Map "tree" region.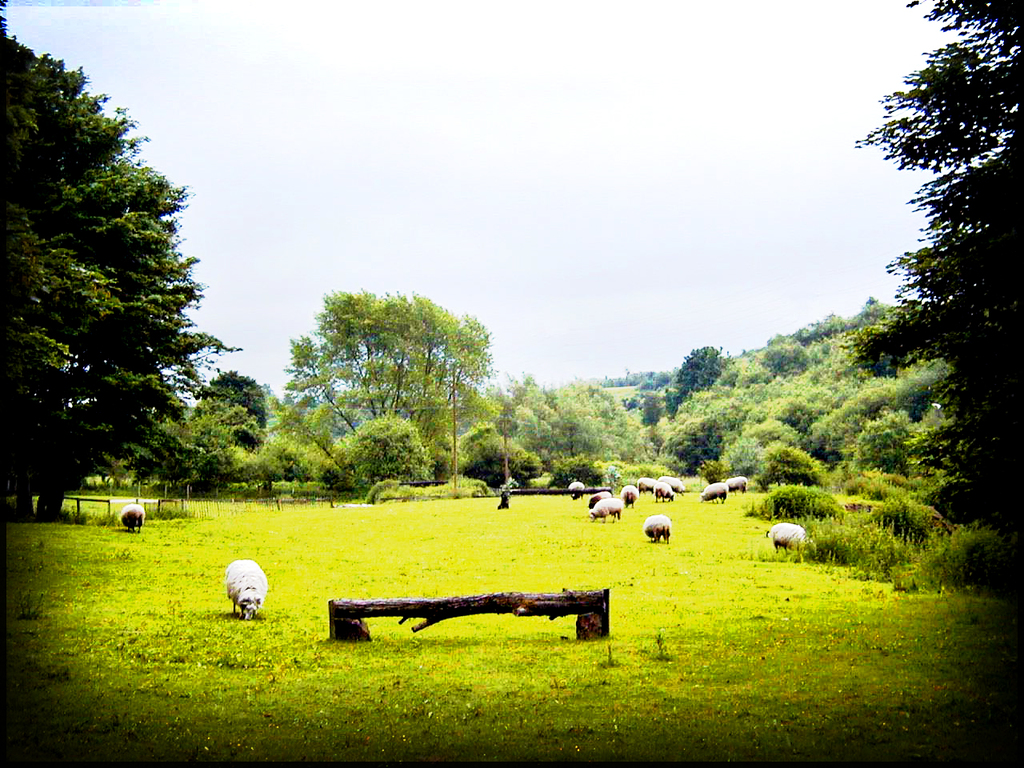
Mapped to {"left": 266, "top": 278, "right": 511, "bottom": 434}.
